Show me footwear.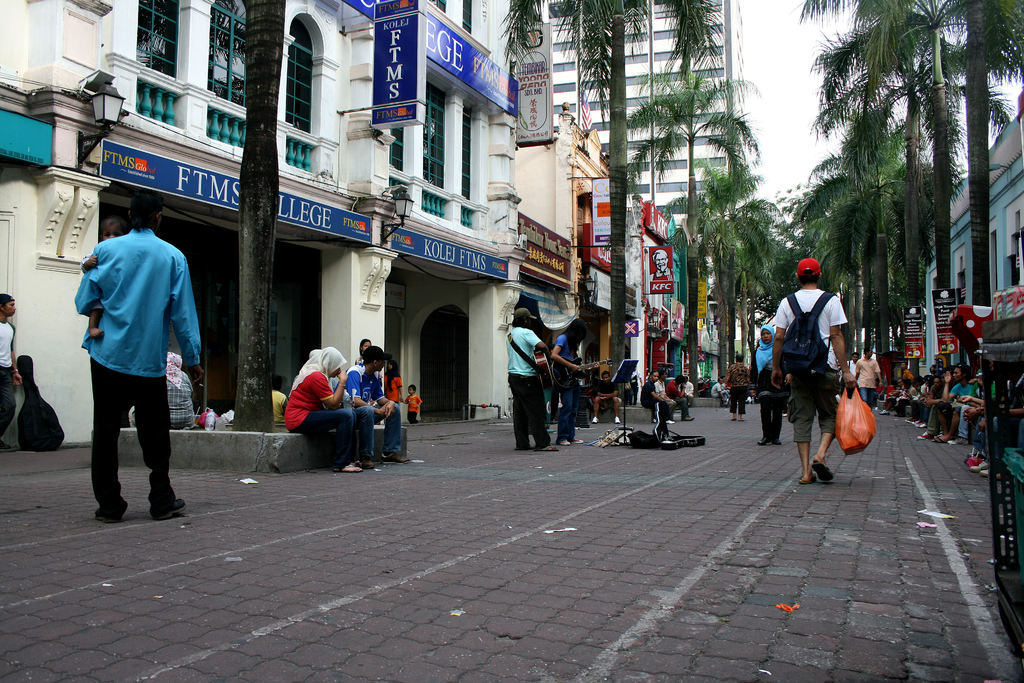
footwear is here: (722,403,728,409).
